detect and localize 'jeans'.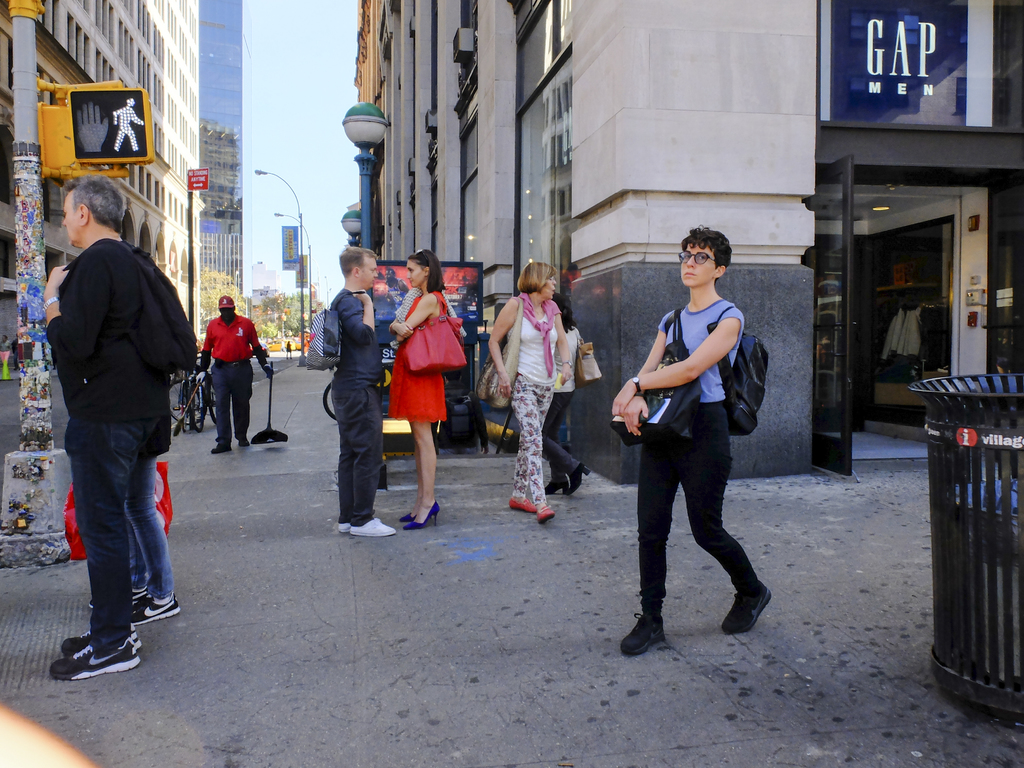
Localized at l=633, t=406, r=752, b=607.
